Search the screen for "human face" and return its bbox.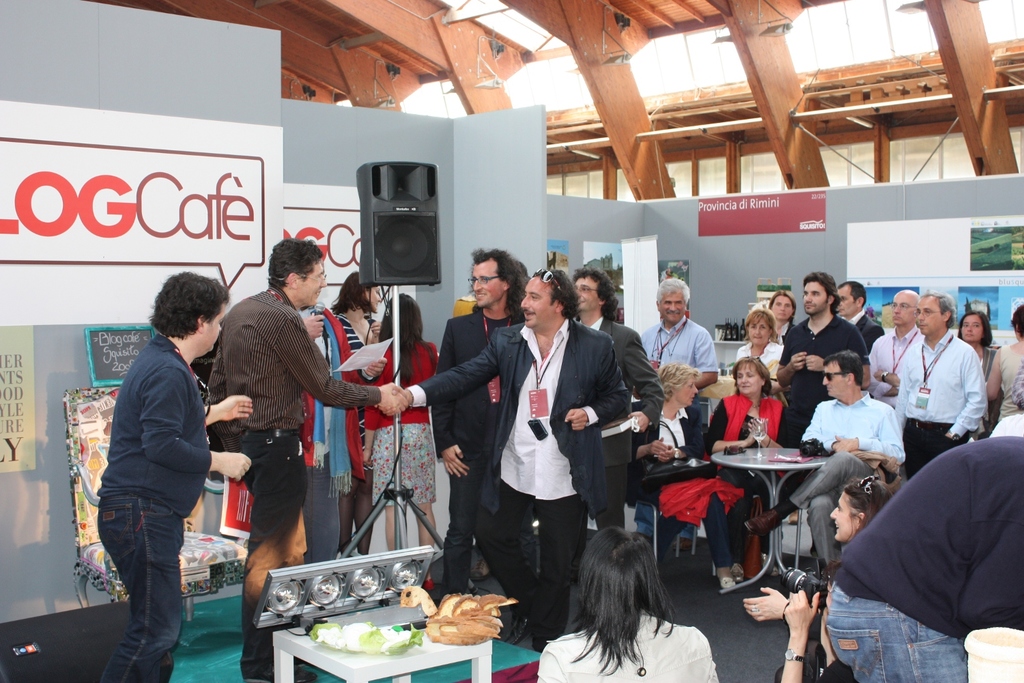
Found: 838,290,857,318.
